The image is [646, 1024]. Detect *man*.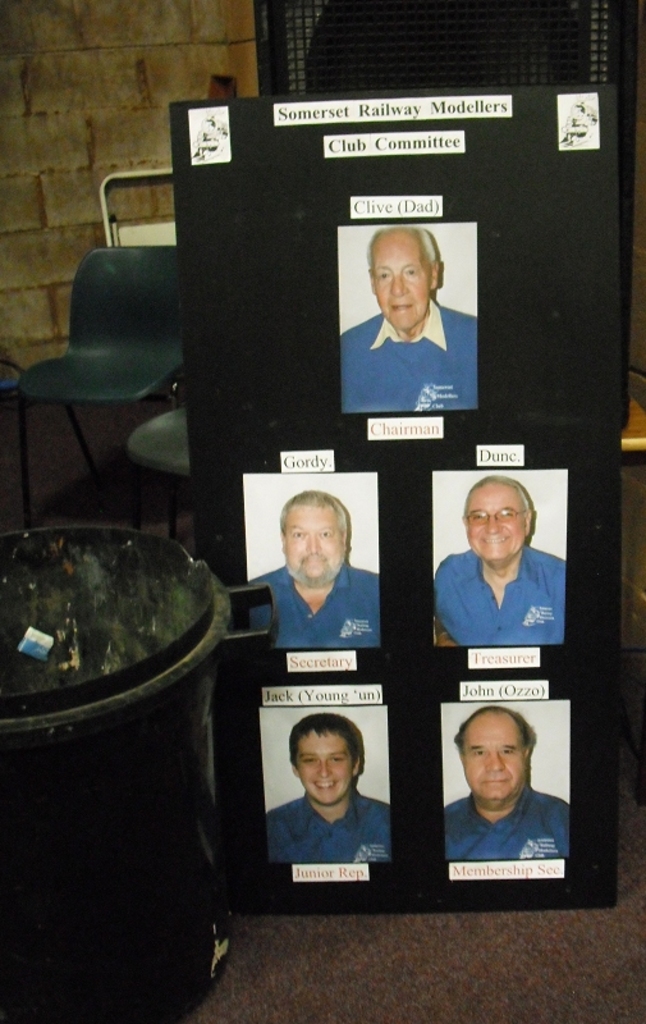
Detection: {"left": 342, "top": 224, "right": 478, "bottom": 411}.
